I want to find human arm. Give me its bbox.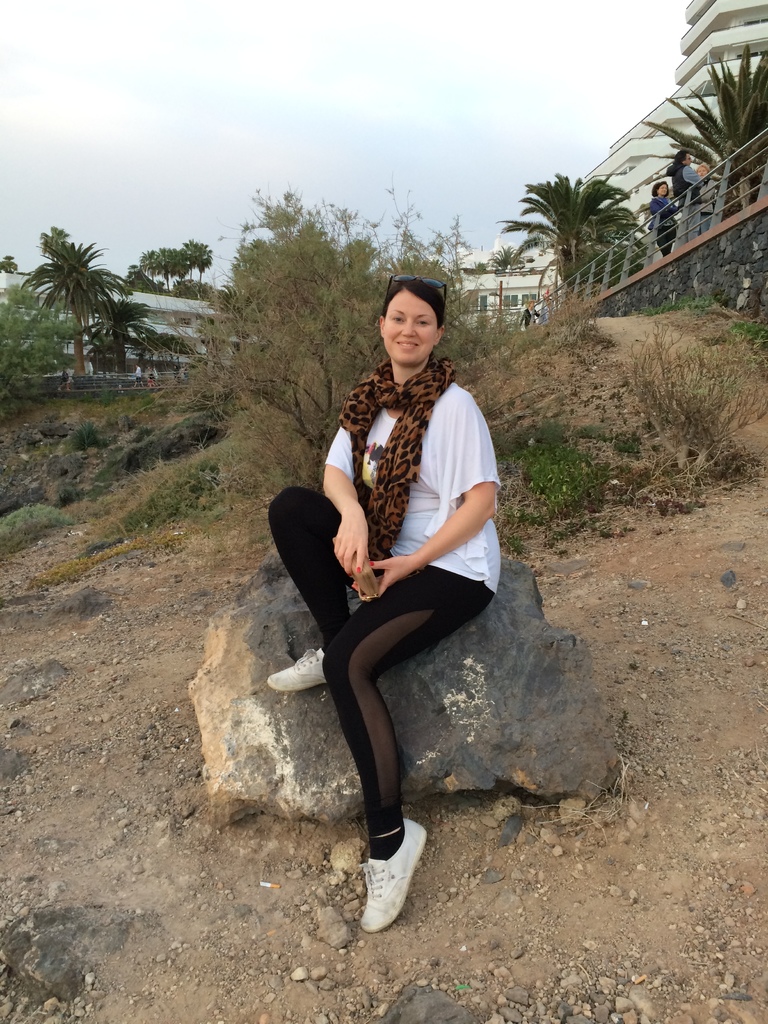
left=698, top=180, right=714, bottom=203.
